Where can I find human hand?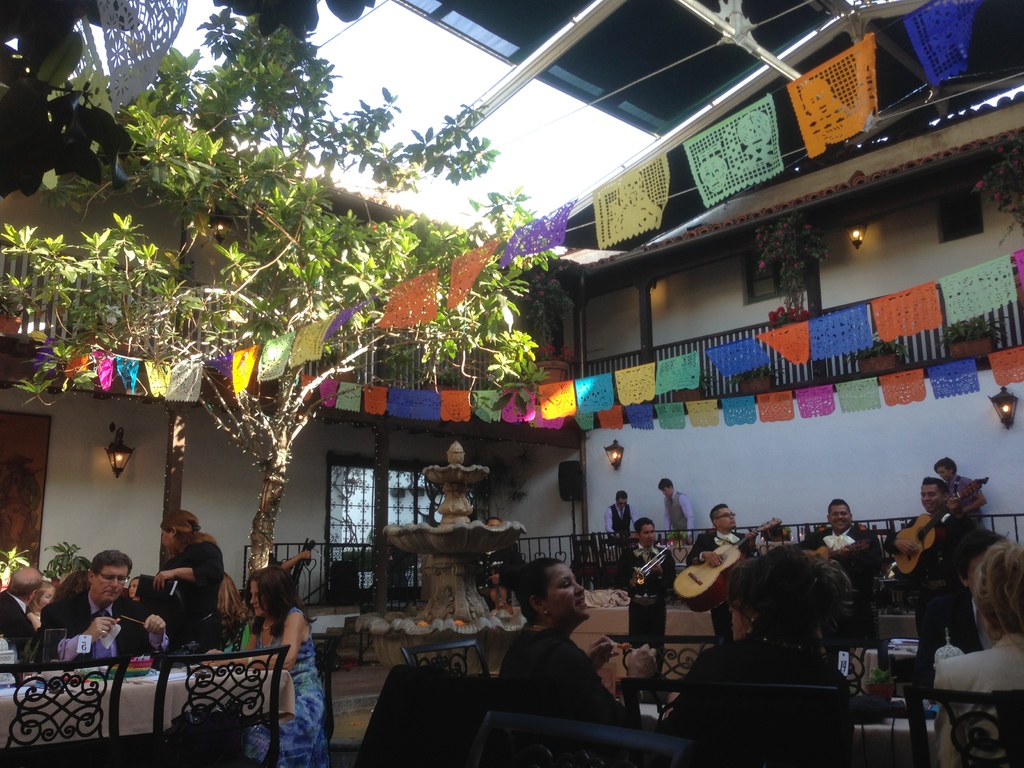
You can find it at bbox=(211, 655, 232, 668).
